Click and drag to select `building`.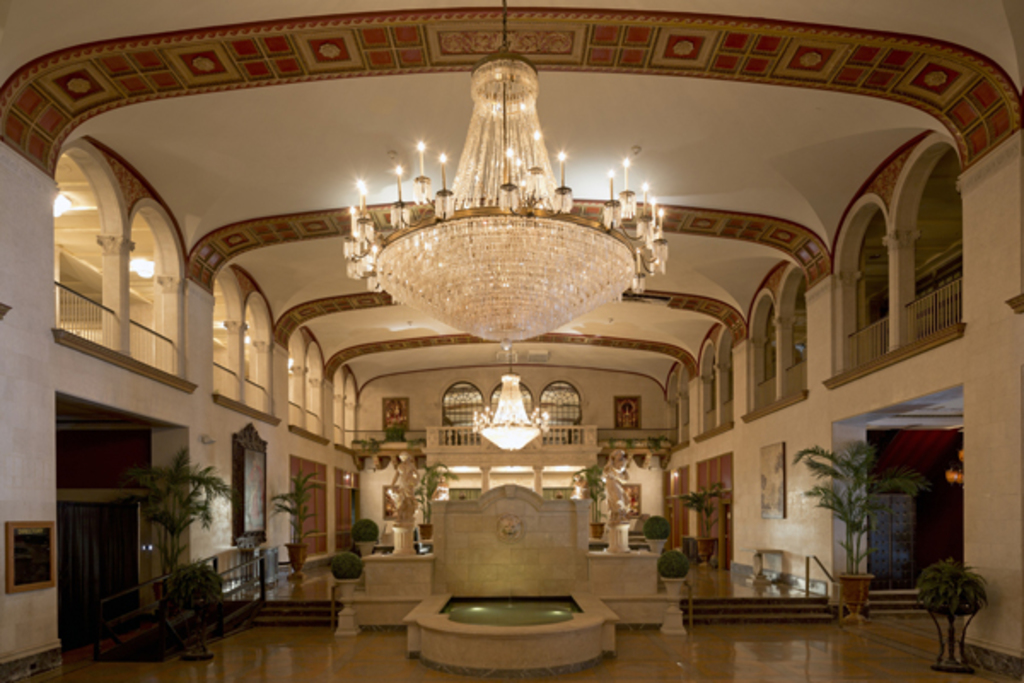
Selection: bbox(0, 0, 1022, 681).
